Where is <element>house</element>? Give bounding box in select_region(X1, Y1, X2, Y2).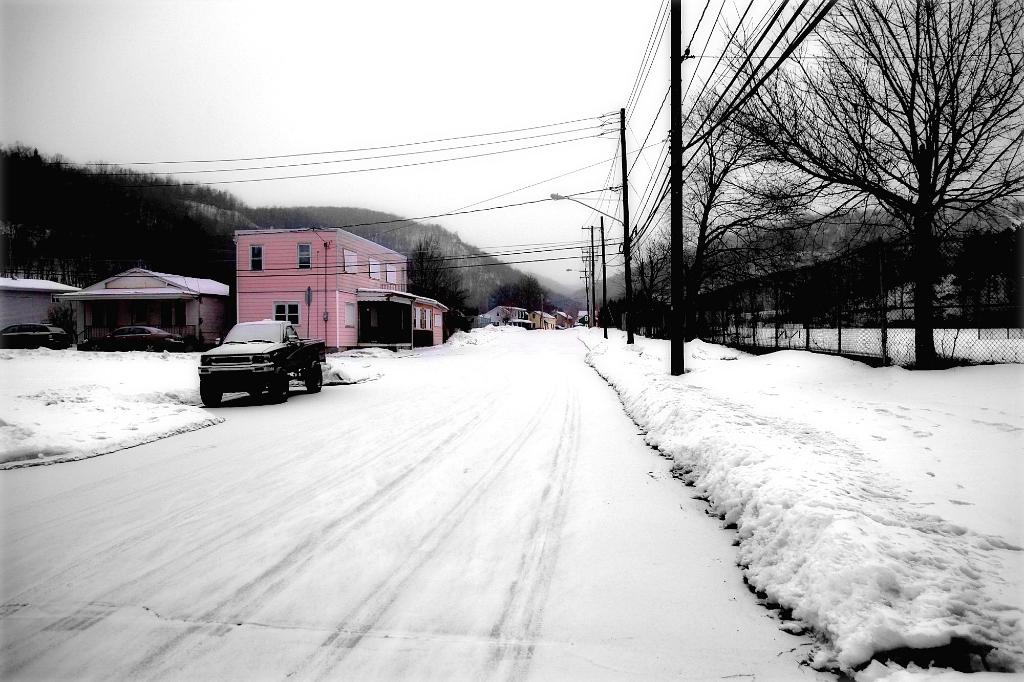
select_region(50, 255, 230, 361).
